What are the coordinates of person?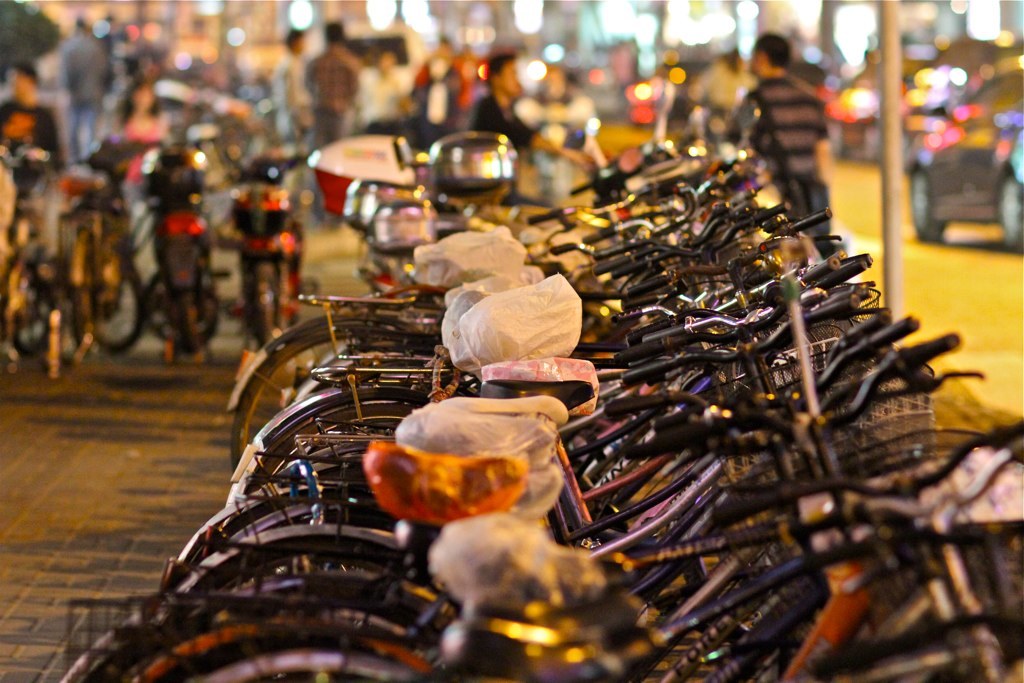
<box>720,27,835,227</box>.
